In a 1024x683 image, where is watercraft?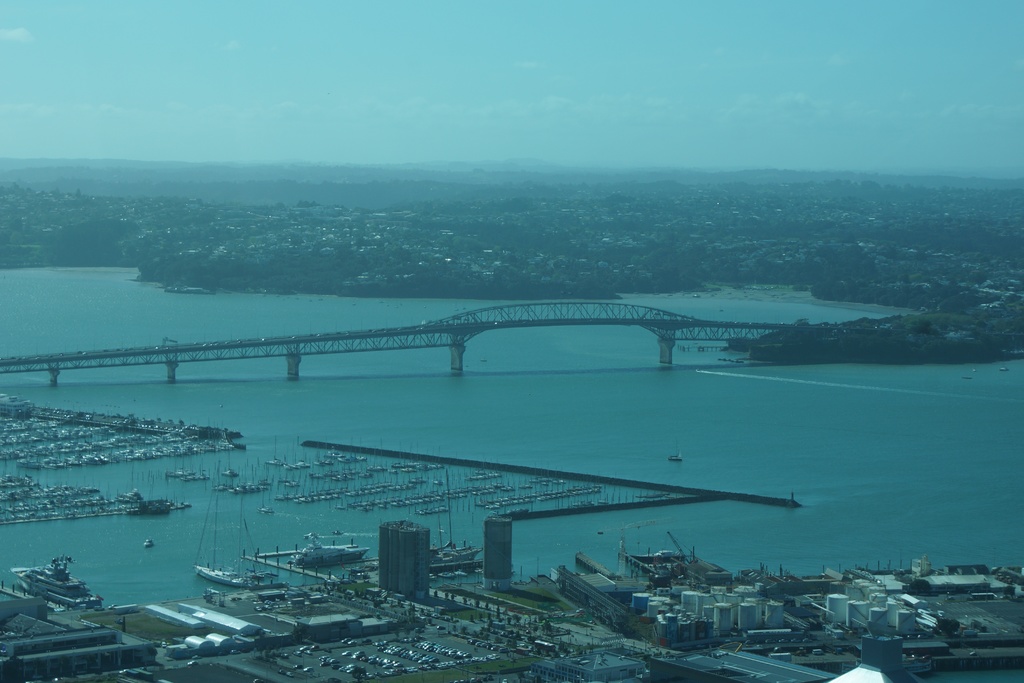
select_region(36, 425, 62, 438).
